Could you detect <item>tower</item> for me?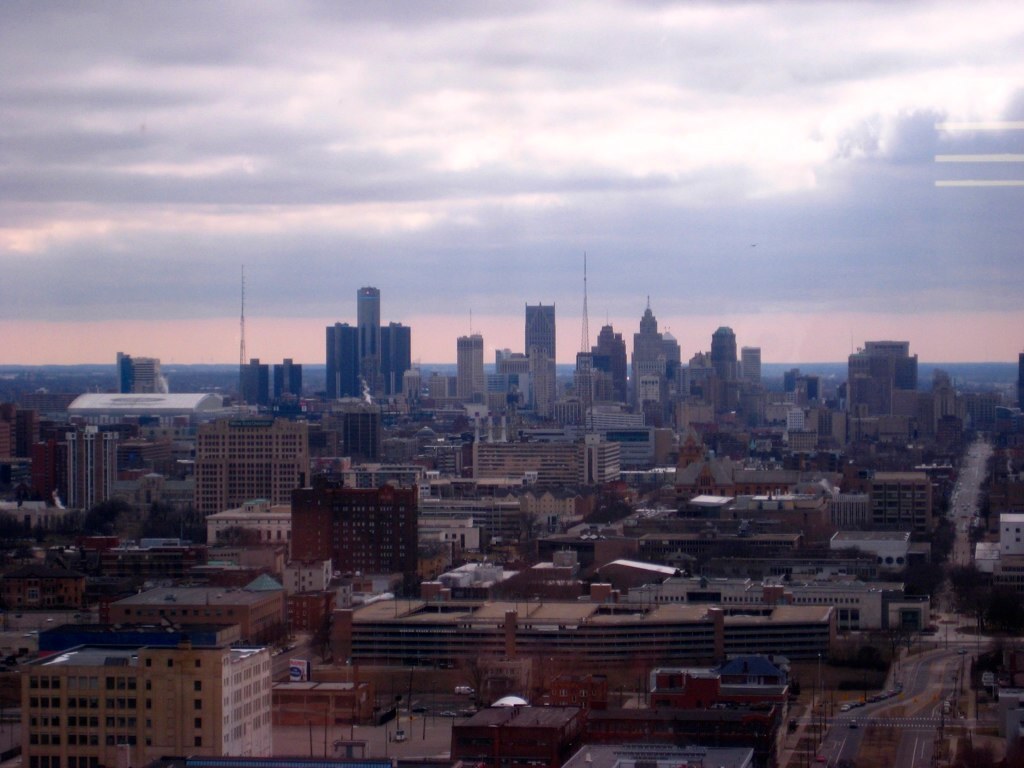
Detection result: pyautogui.locateOnScreen(276, 350, 304, 393).
